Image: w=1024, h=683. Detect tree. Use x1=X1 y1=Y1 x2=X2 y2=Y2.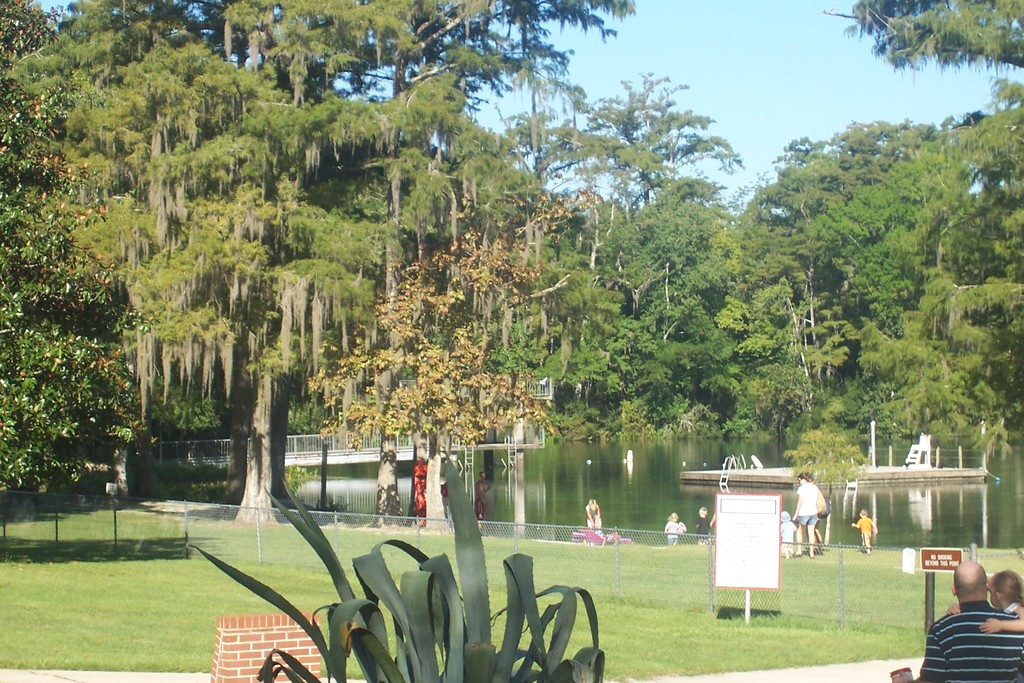
x1=676 y1=226 x2=750 y2=320.
